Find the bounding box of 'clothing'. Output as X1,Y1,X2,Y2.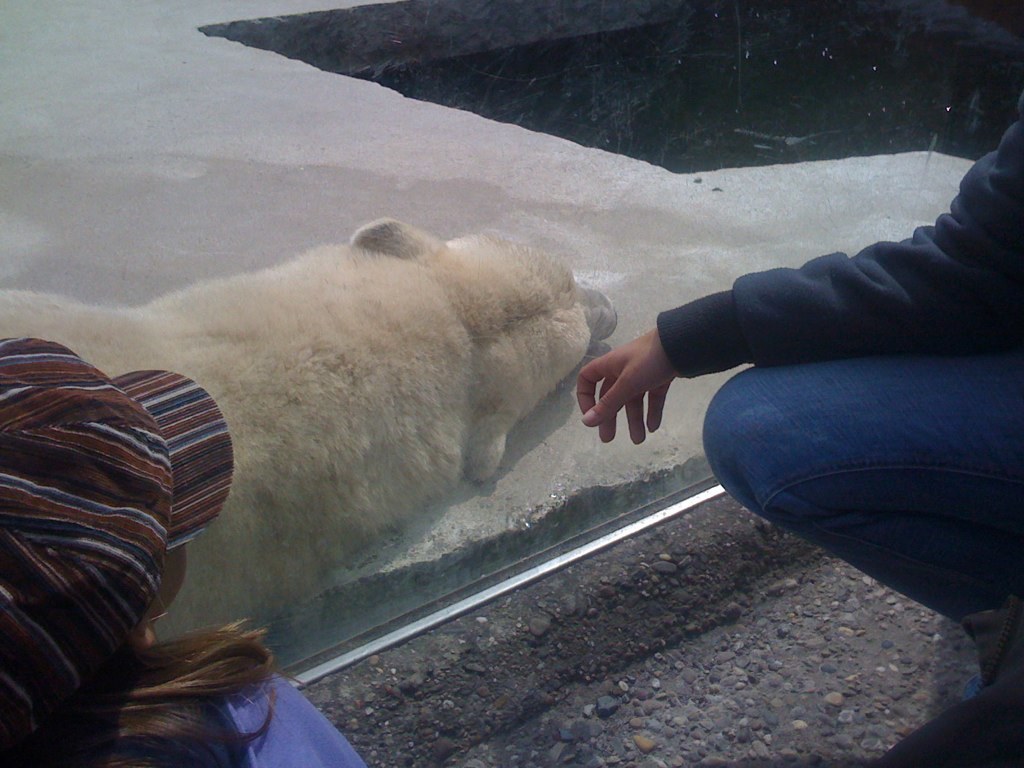
660,118,1023,625.
